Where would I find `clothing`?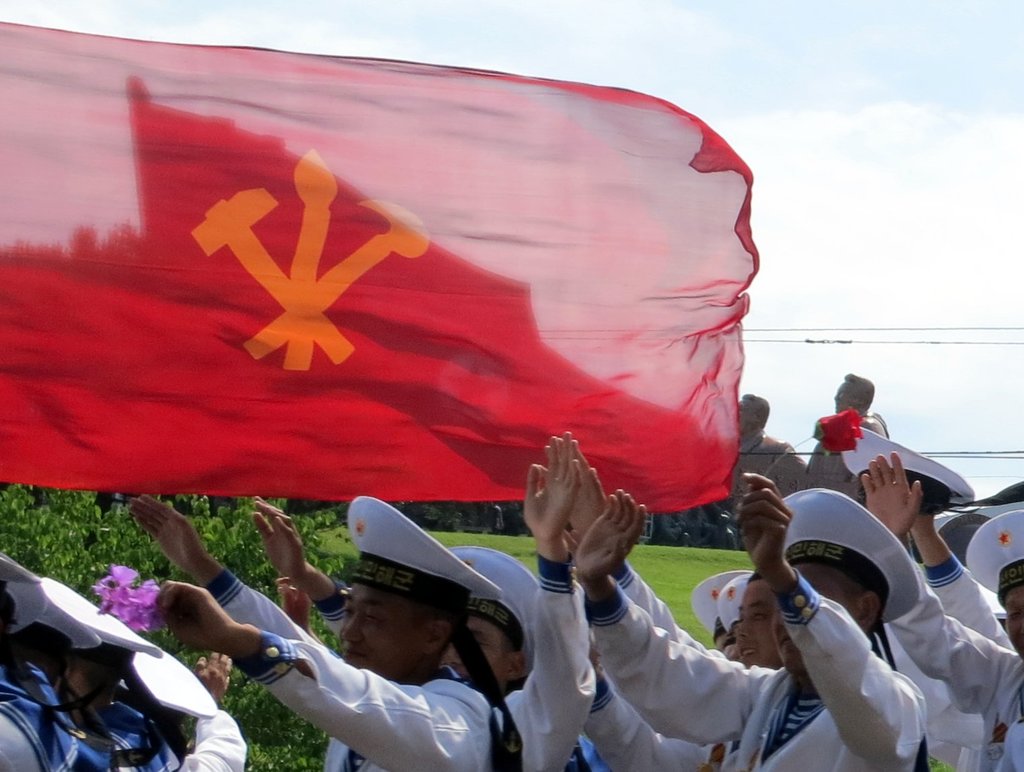
At 136, 697, 253, 771.
